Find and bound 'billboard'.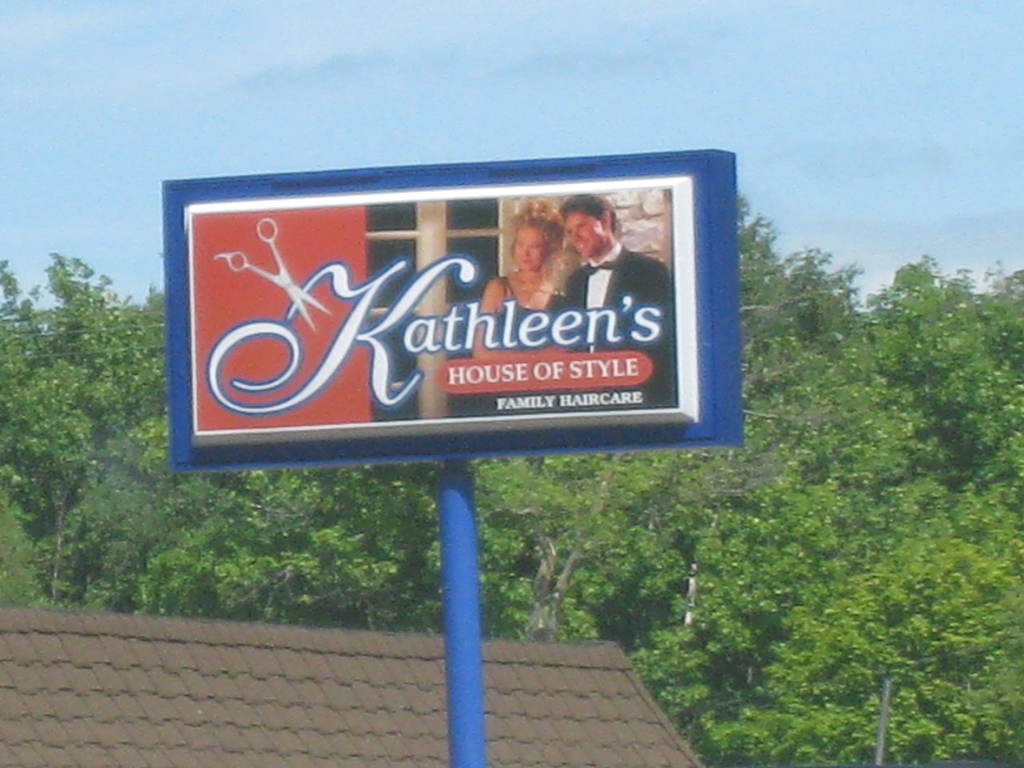
Bound: bbox=(195, 164, 702, 436).
